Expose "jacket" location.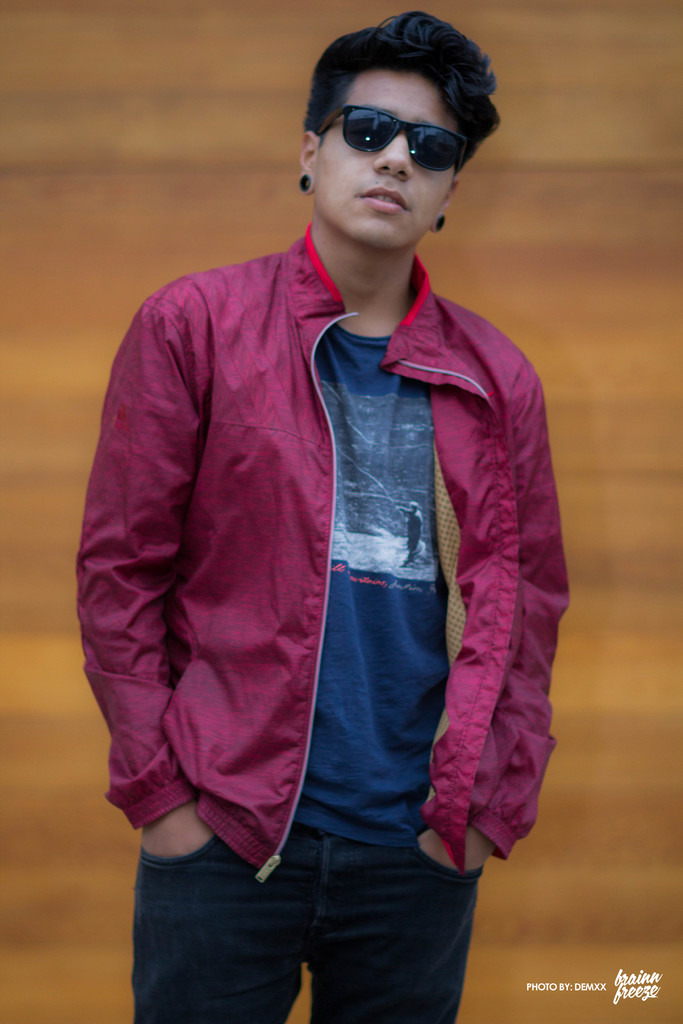
Exposed at {"x1": 149, "y1": 198, "x2": 541, "y2": 918}.
